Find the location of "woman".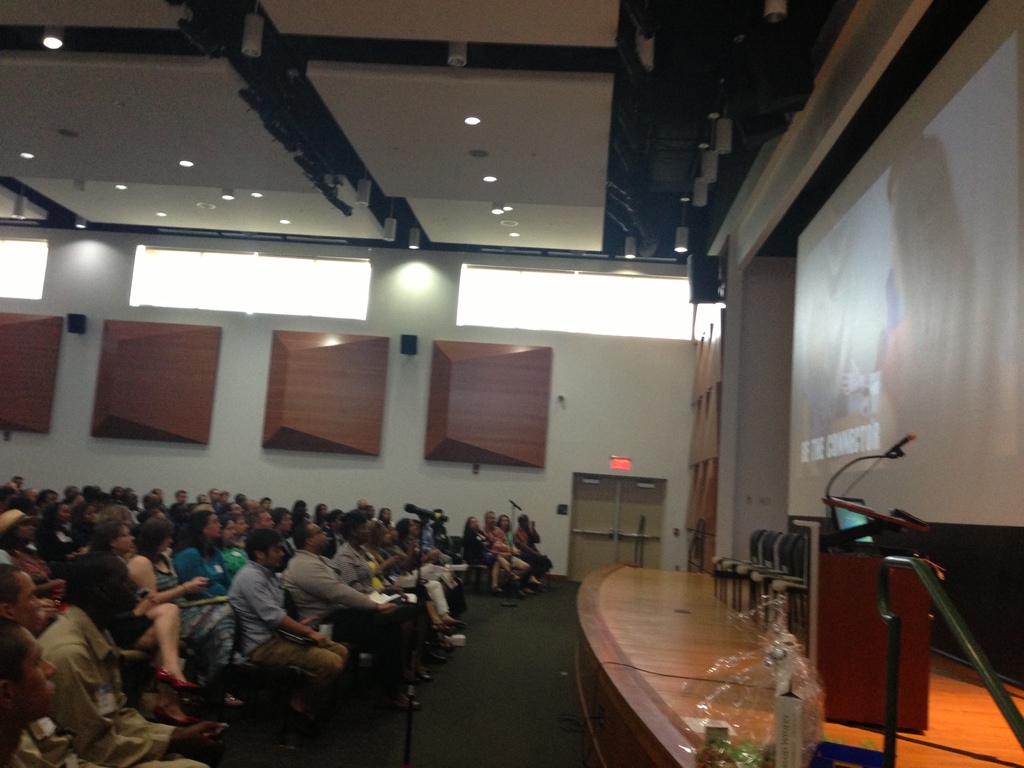
Location: select_region(3, 506, 54, 581).
